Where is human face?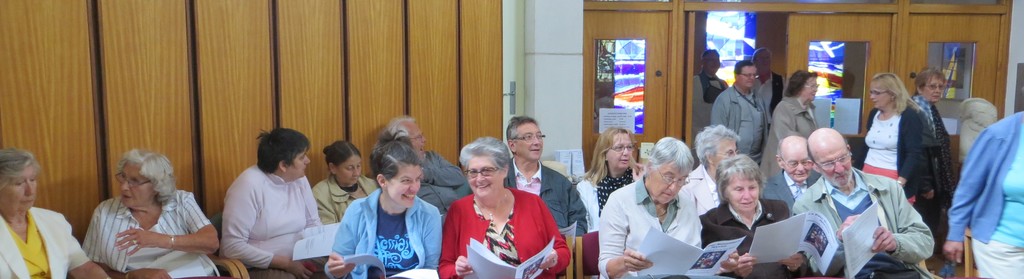
(756, 45, 774, 77).
